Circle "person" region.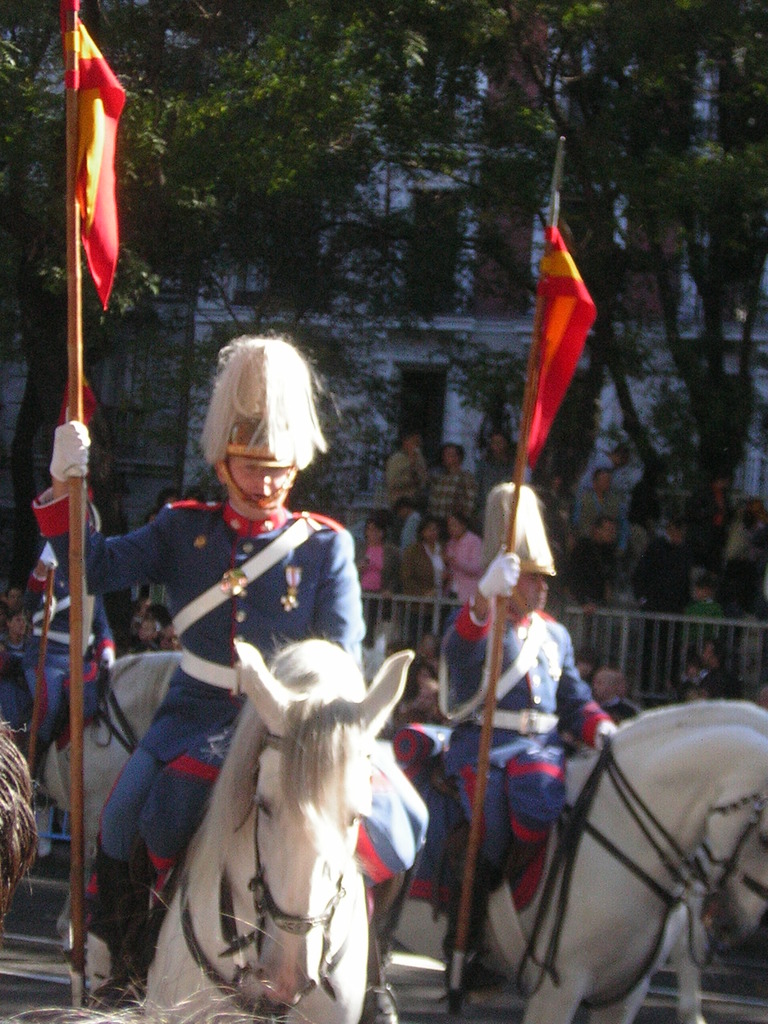
Region: rect(442, 476, 619, 962).
